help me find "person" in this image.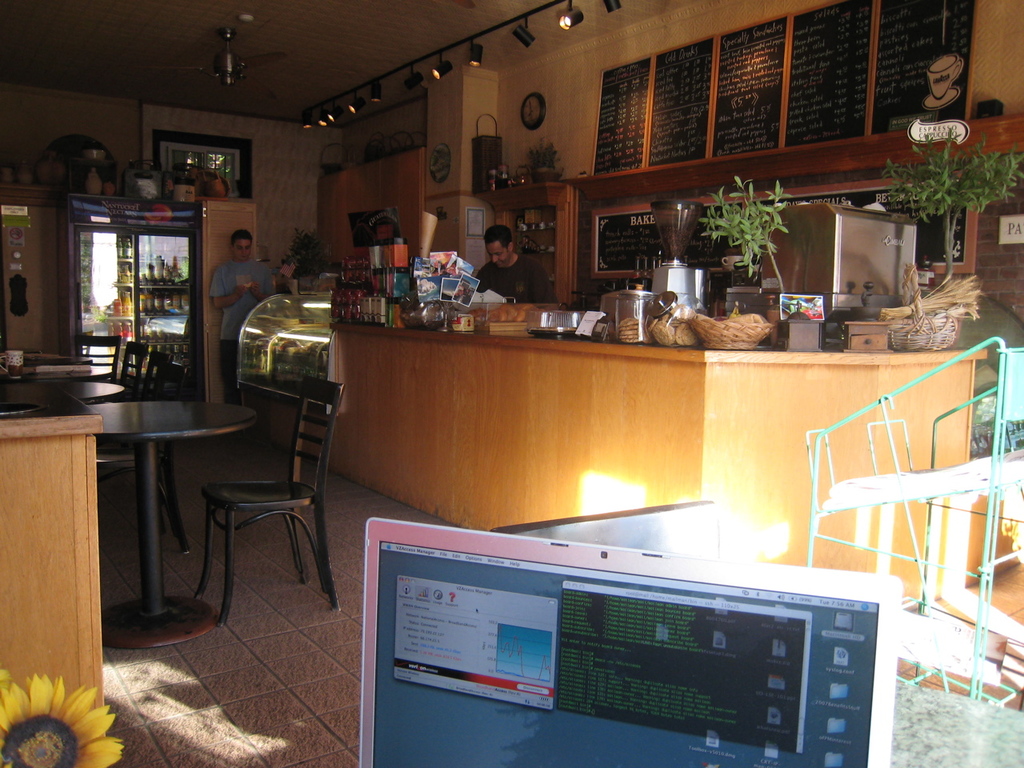
Found it: bbox=(212, 218, 270, 404).
